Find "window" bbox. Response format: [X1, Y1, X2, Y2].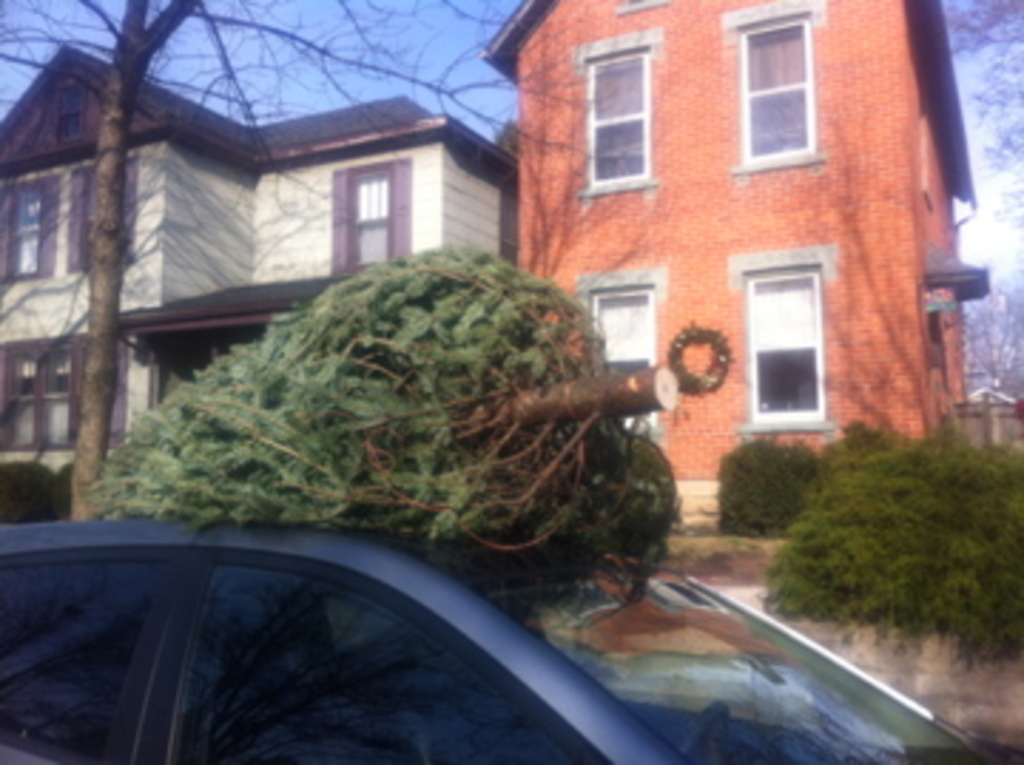
[583, 270, 671, 444].
